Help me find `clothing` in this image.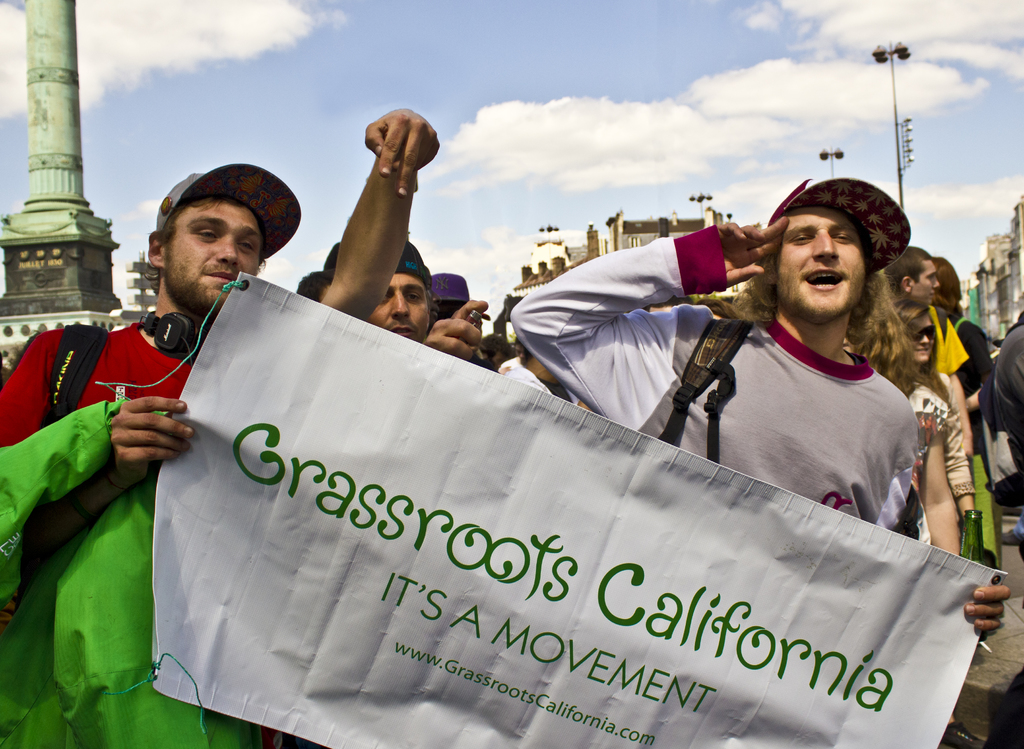
Found it: bbox(0, 314, 270, 748).
